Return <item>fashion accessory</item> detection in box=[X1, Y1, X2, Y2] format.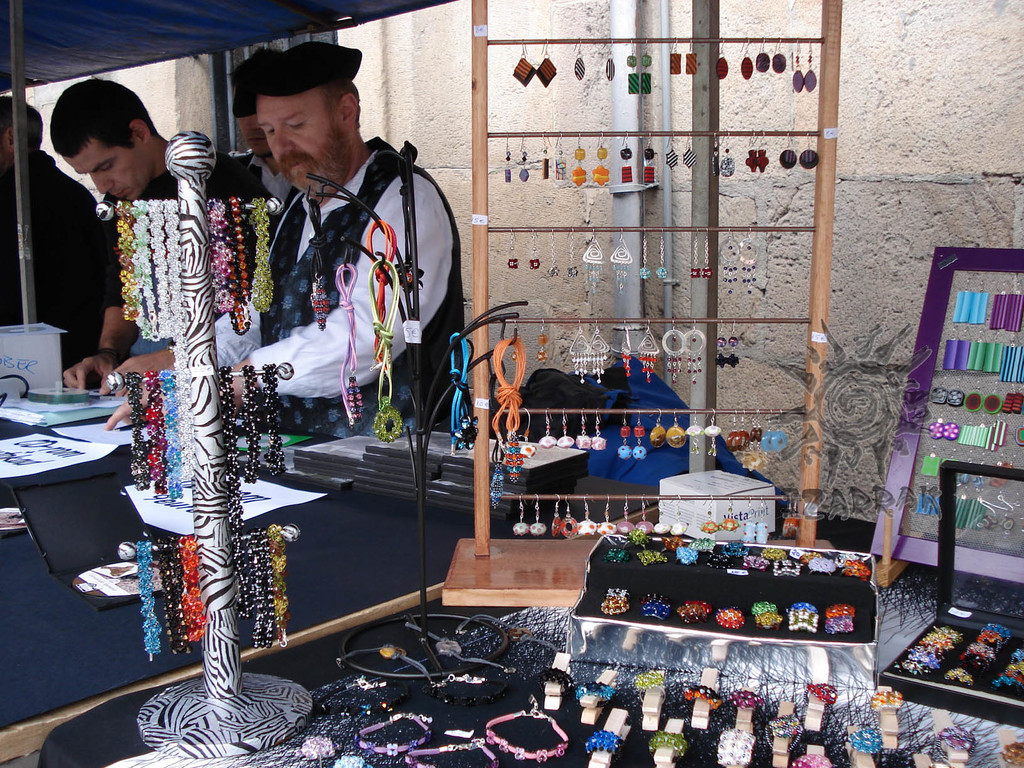
box=[514, 40, 538, 86].
